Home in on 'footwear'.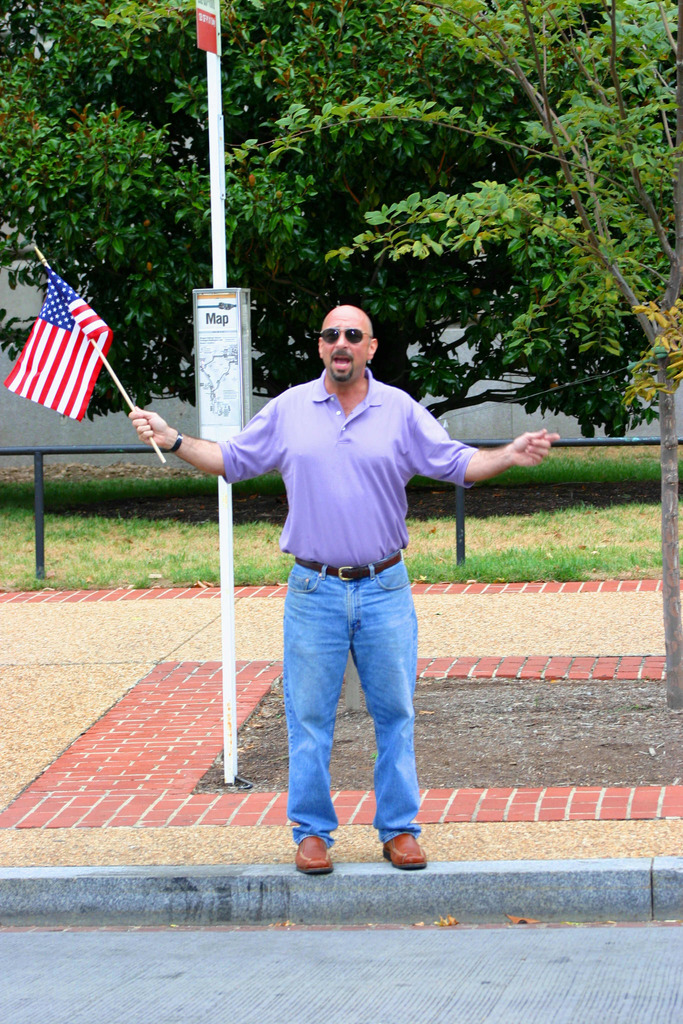
Homed in at [x1=386, y1=834, x2=428, y2=863].
